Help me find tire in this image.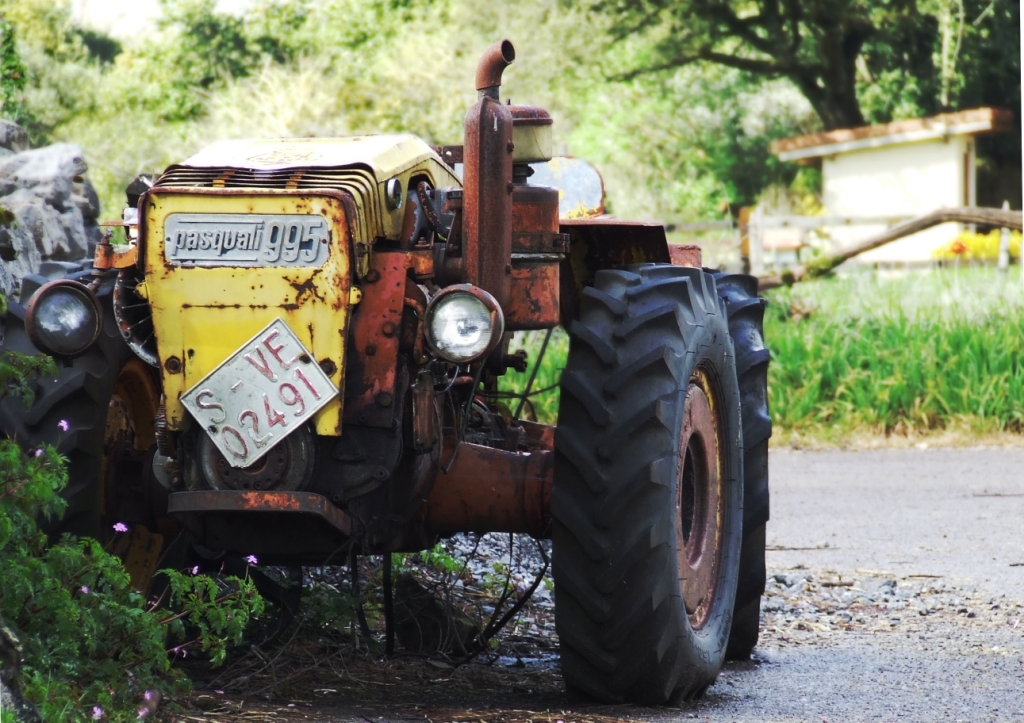
Found it: bbox=[701, 266, 767, 658].
